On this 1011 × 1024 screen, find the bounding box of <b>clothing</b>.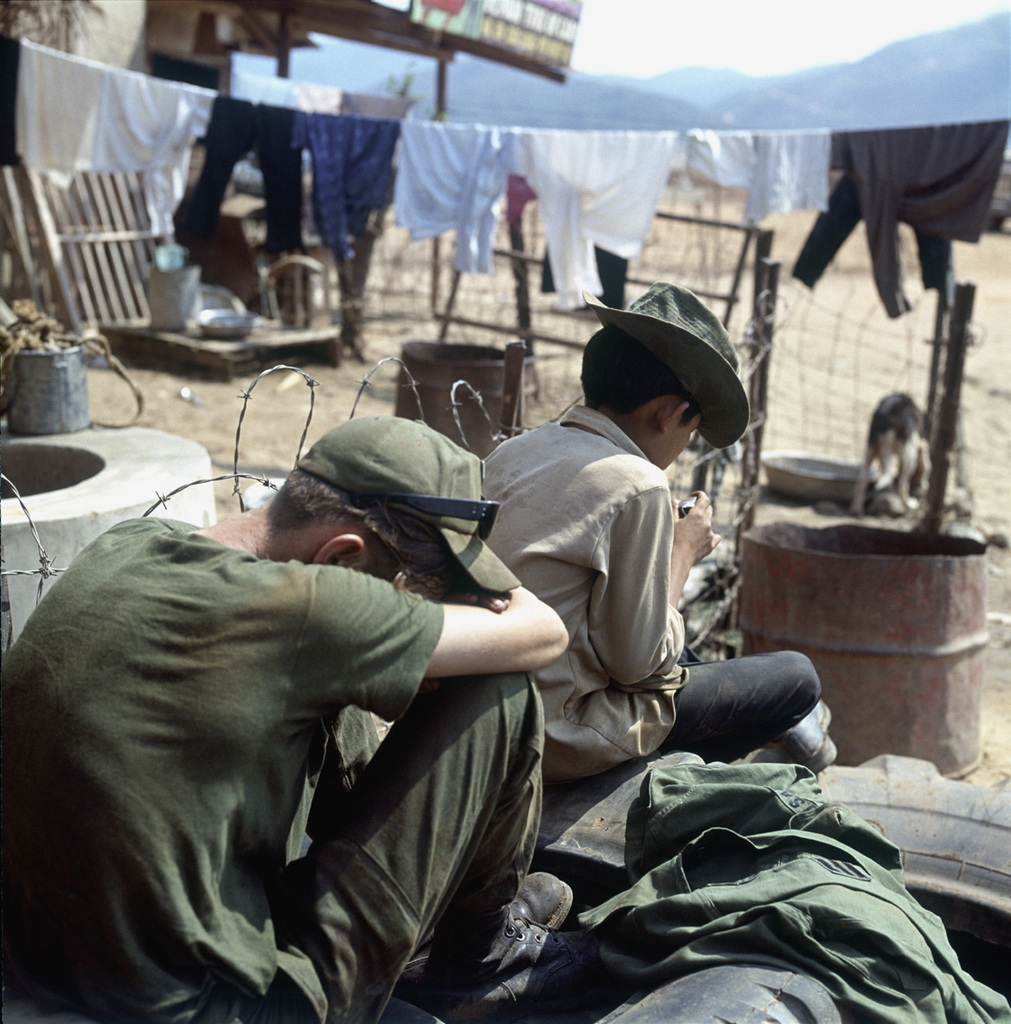
Bounding box: locate(22, 409, 559, 1004).
